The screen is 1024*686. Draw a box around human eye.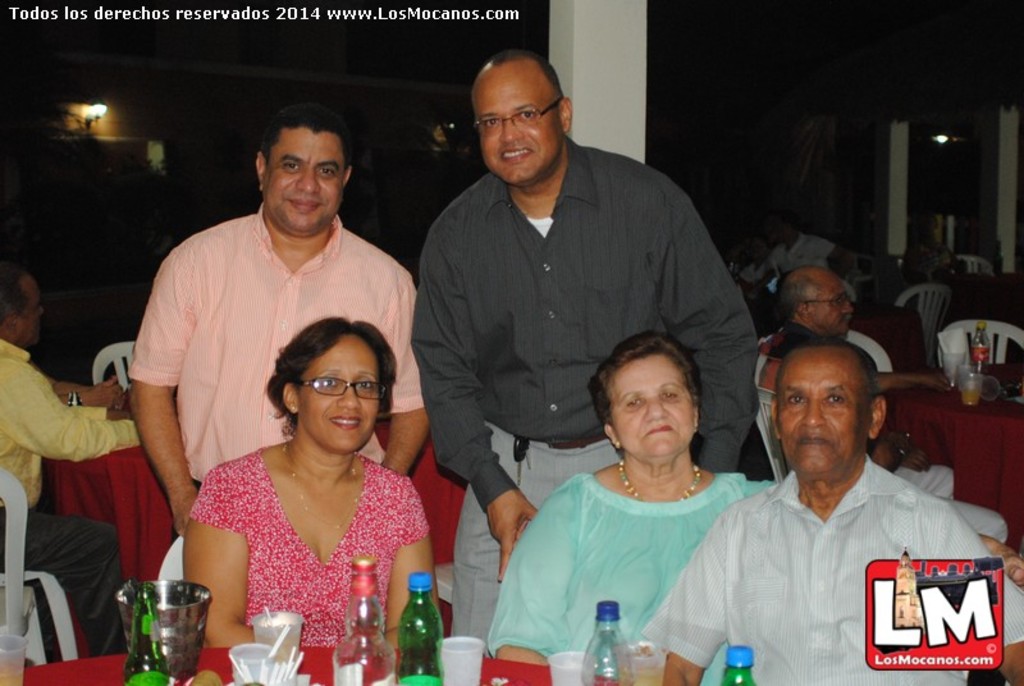
detection(659, 384, 676, 406).
